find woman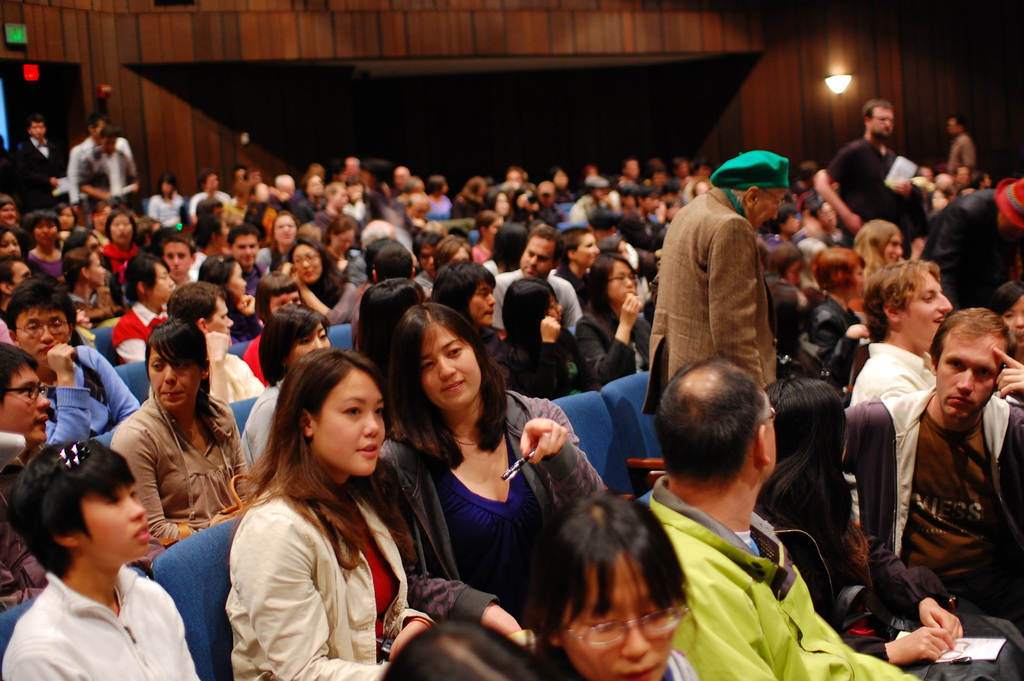
region(228, 349, 430, 680)
